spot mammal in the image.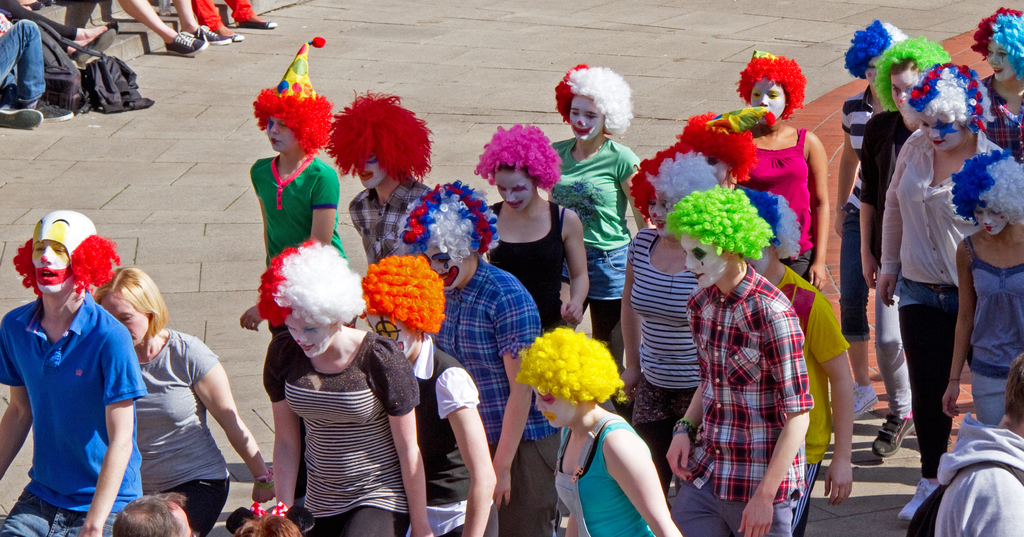
mammal found at bbox=[0, 0, 116, 62].
